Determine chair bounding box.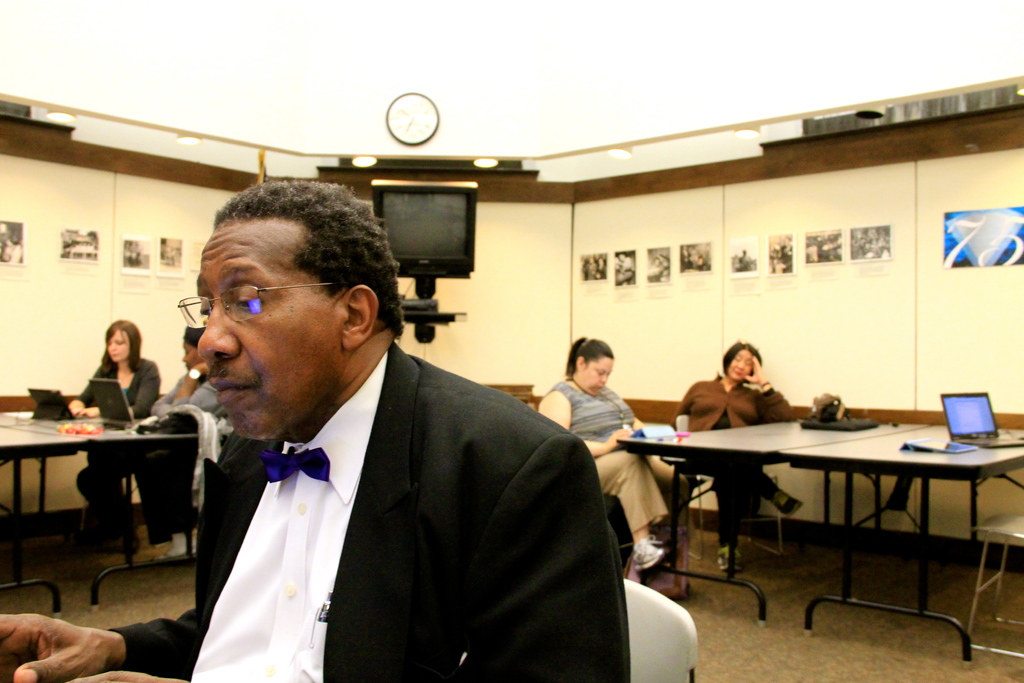
Determined: (left=618, top=569, right=703, bottom=682).
